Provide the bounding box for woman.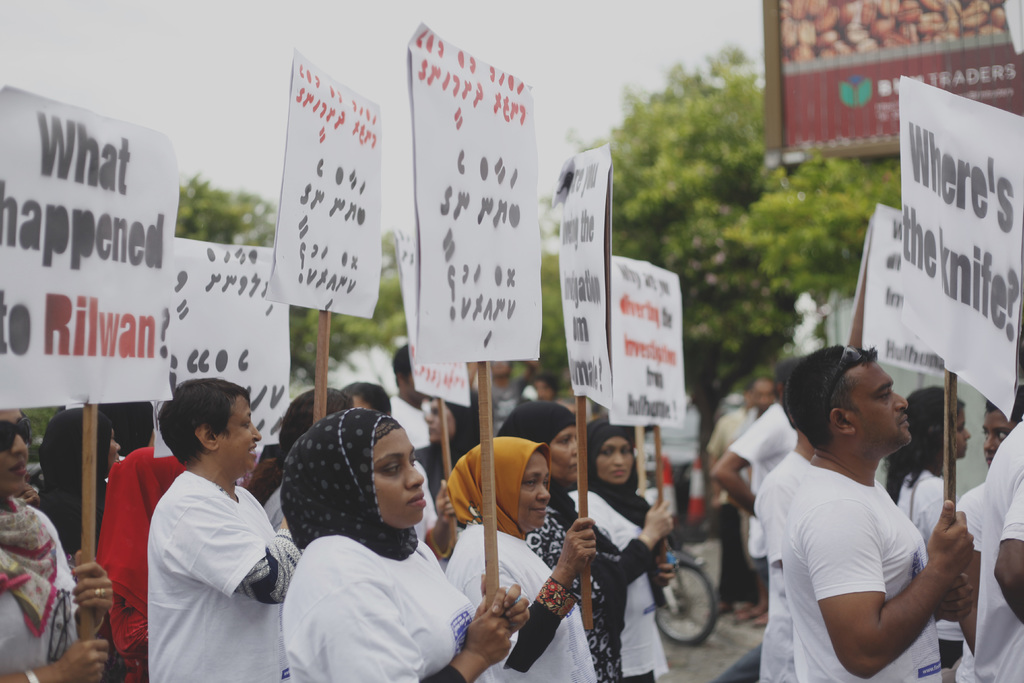
[886,385,972,682].
